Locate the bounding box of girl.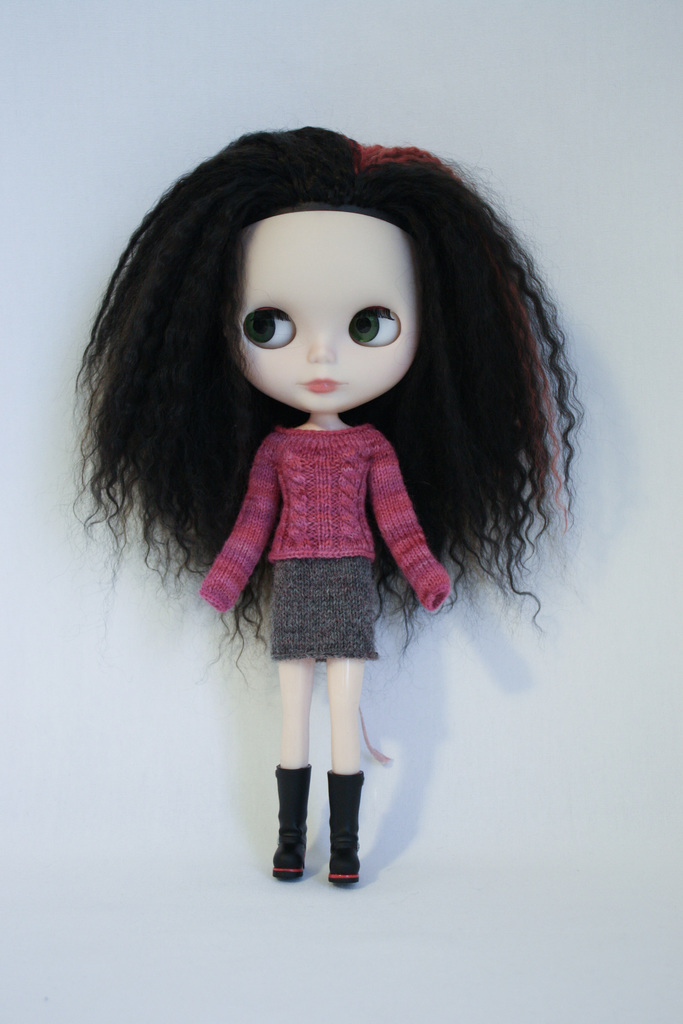
Bounding box: 202:417:445:666.
